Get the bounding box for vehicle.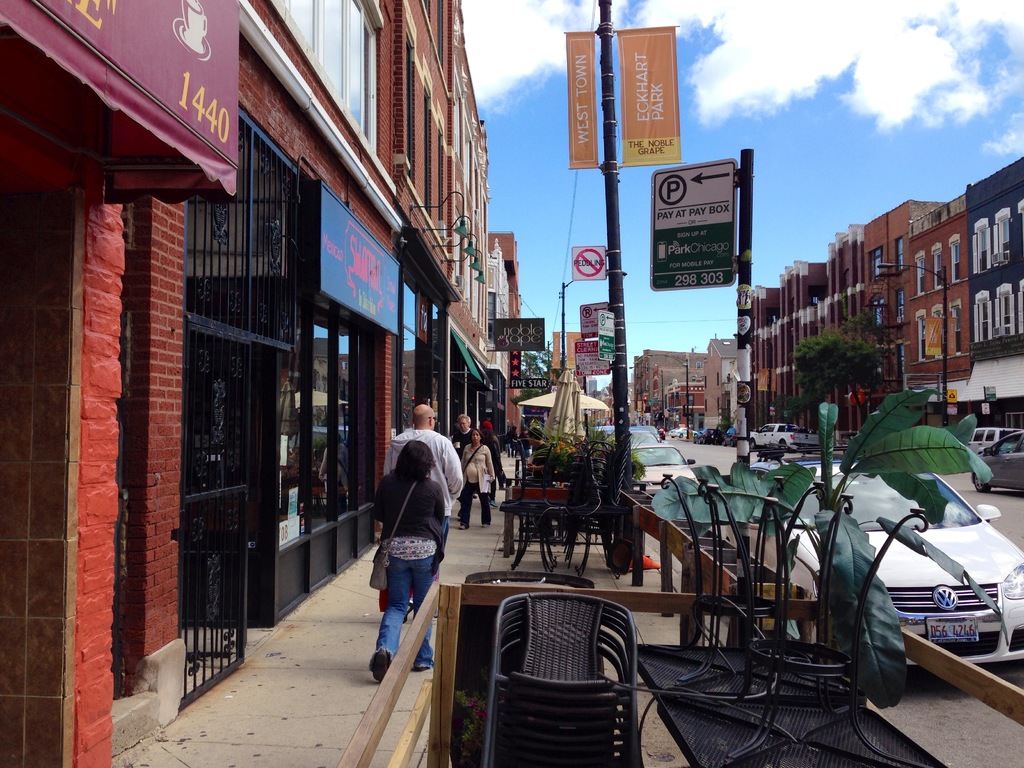
crop(959, 425, 1023, 456).
